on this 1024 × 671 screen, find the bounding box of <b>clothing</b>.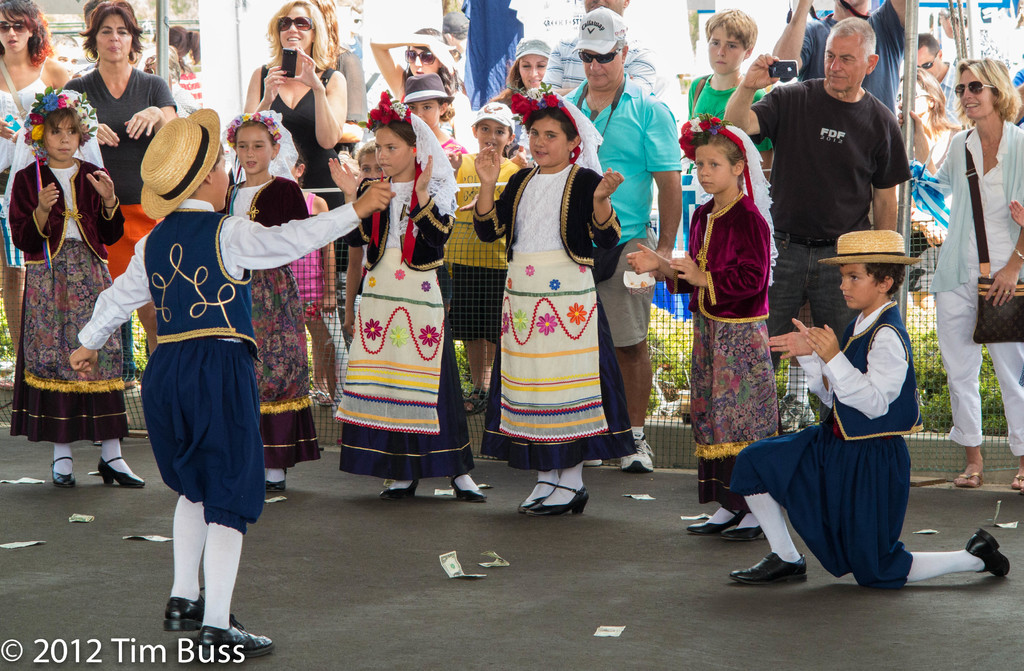
Bounding box: 213/170/328/461.
